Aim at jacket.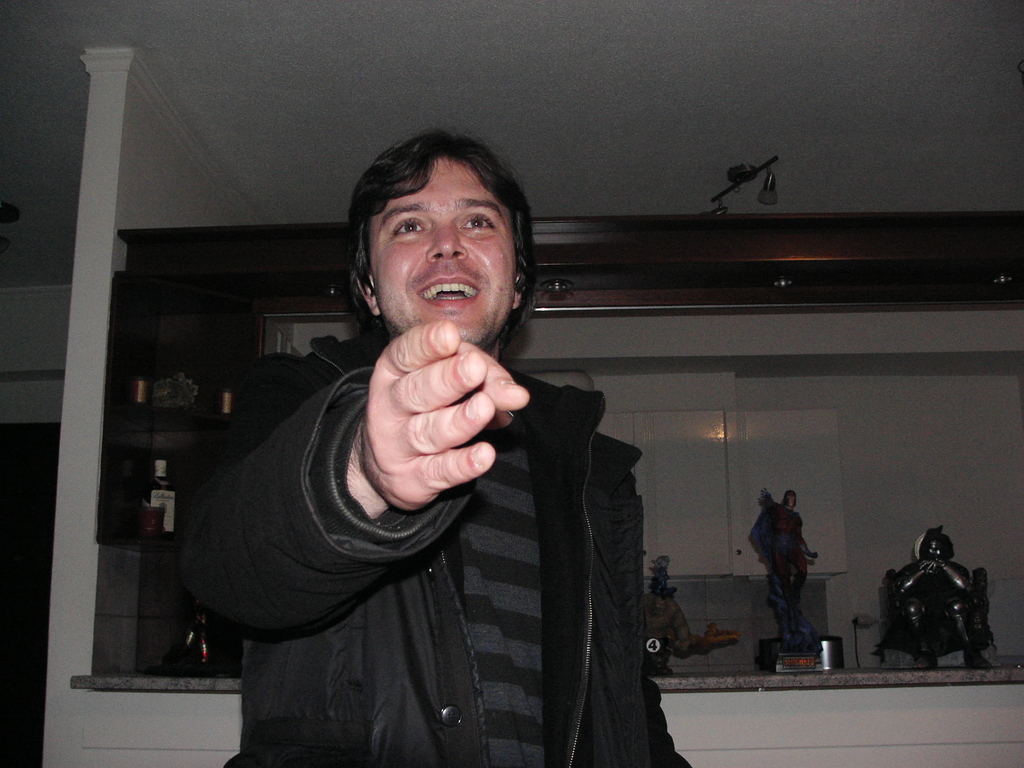
Aimed at (143, 214, 700, 762).
